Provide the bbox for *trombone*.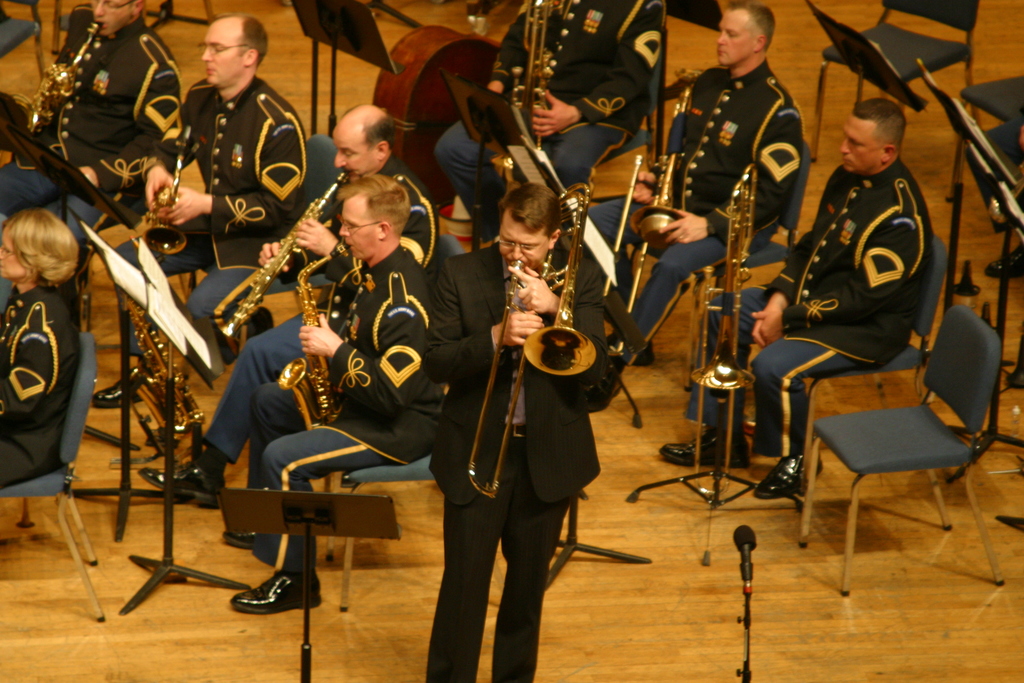
(271, 242, 348, 408).
